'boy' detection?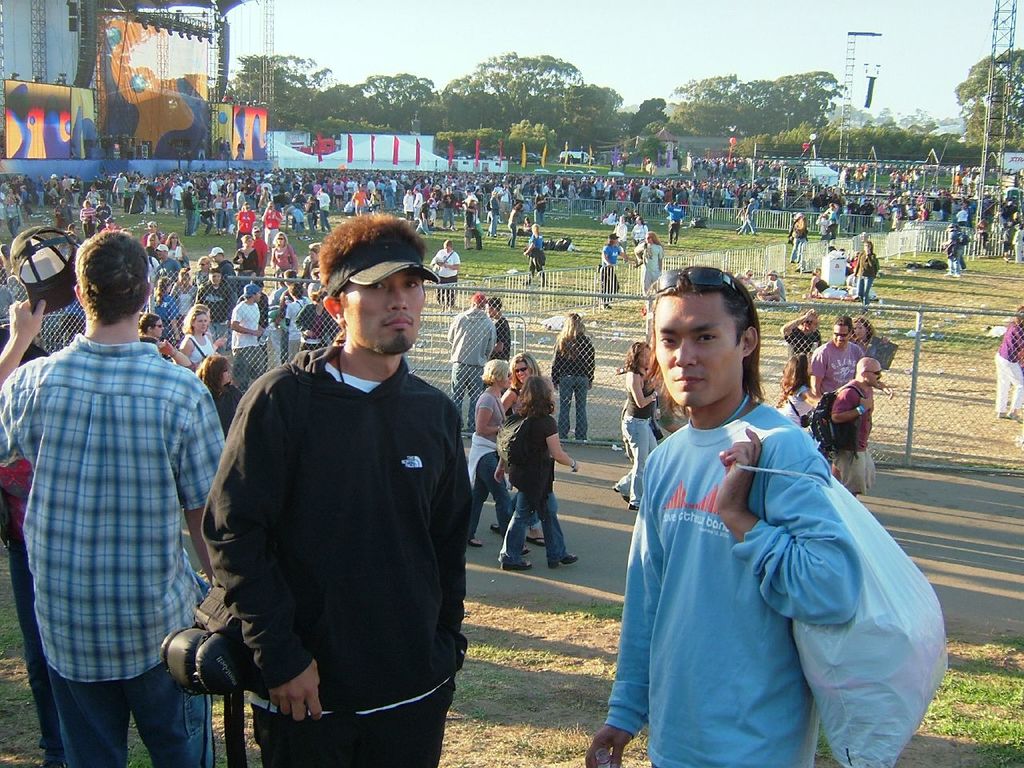
crop(995, 310, 1023, 422)
